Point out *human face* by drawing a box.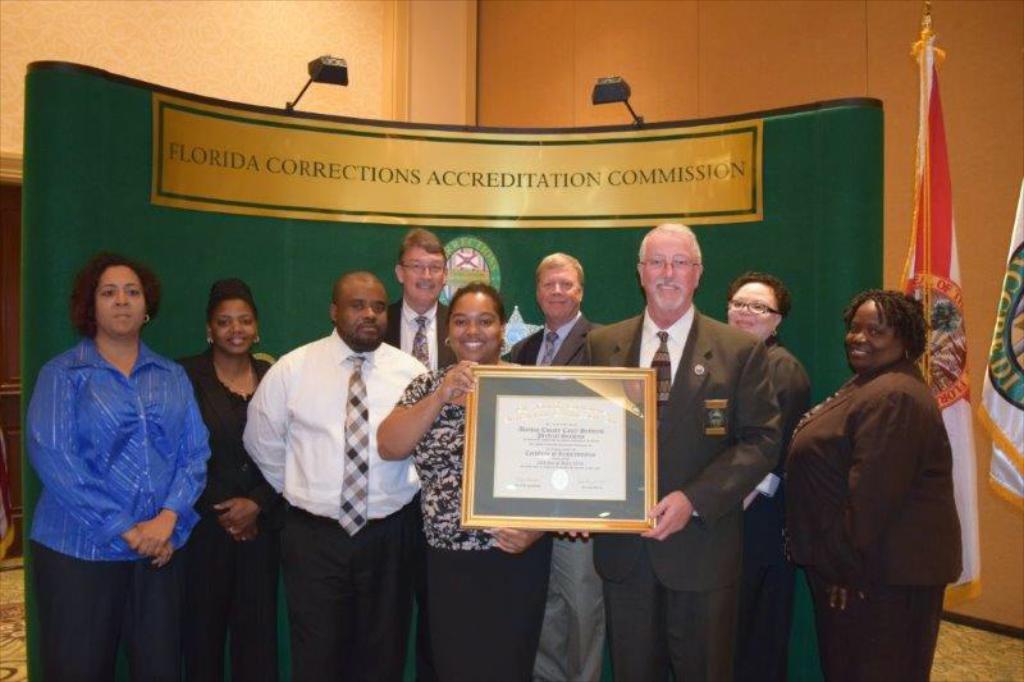
<region>539, 264, 576, 324</region>.
